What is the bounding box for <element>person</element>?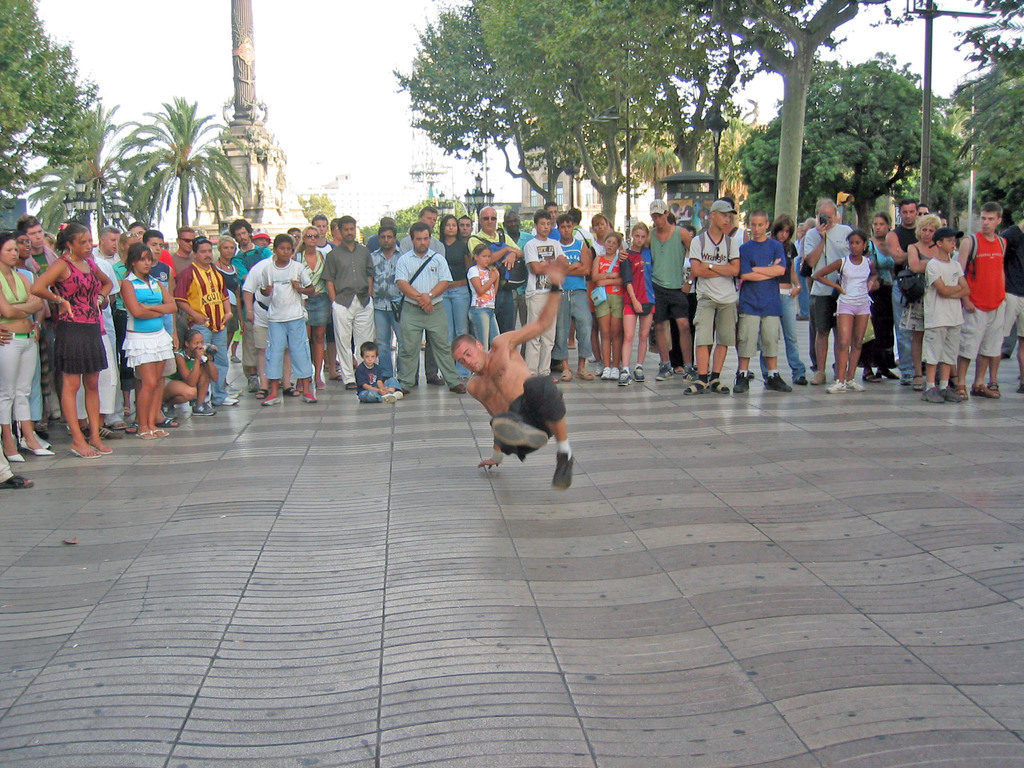
x1=399, y1=206, x2=445, y2=386.
